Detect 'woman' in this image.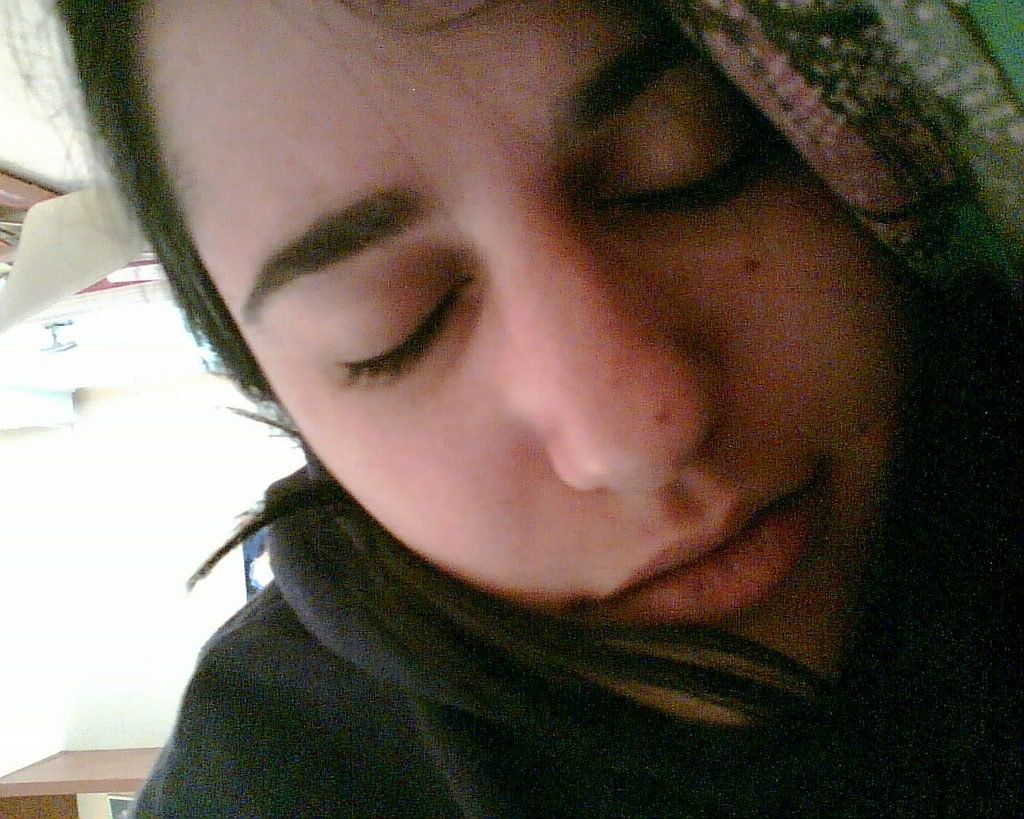
Detection: 0,0,1023,818.
